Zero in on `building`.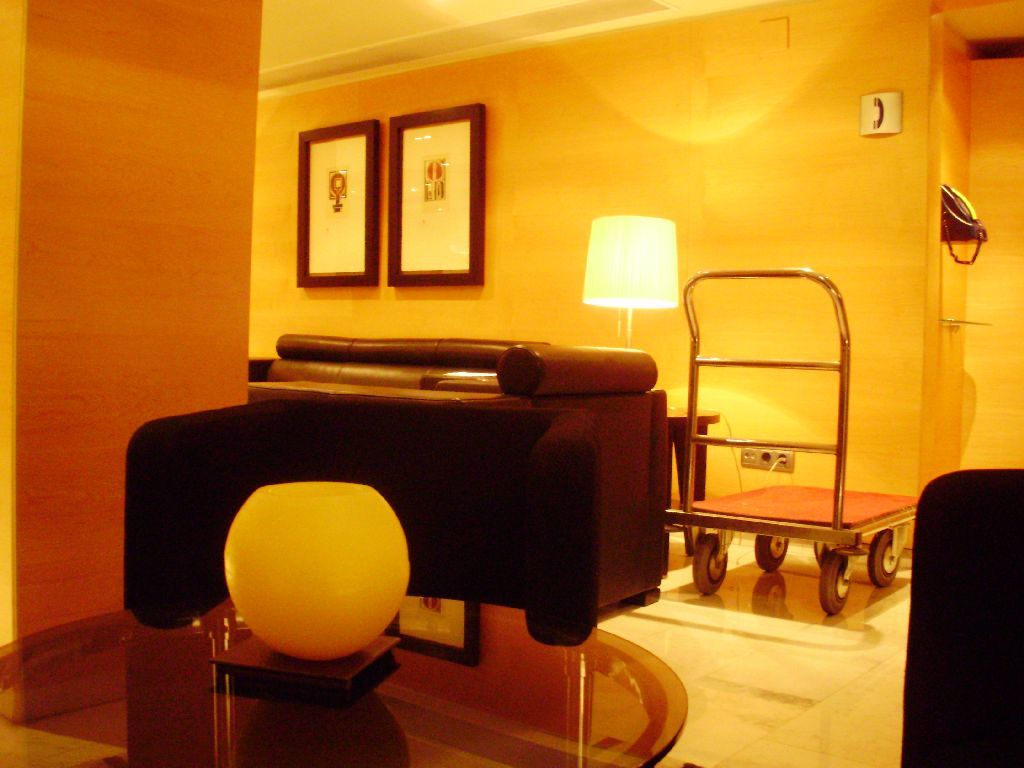
Zeroed in: (0, 0, 1023, 767).
